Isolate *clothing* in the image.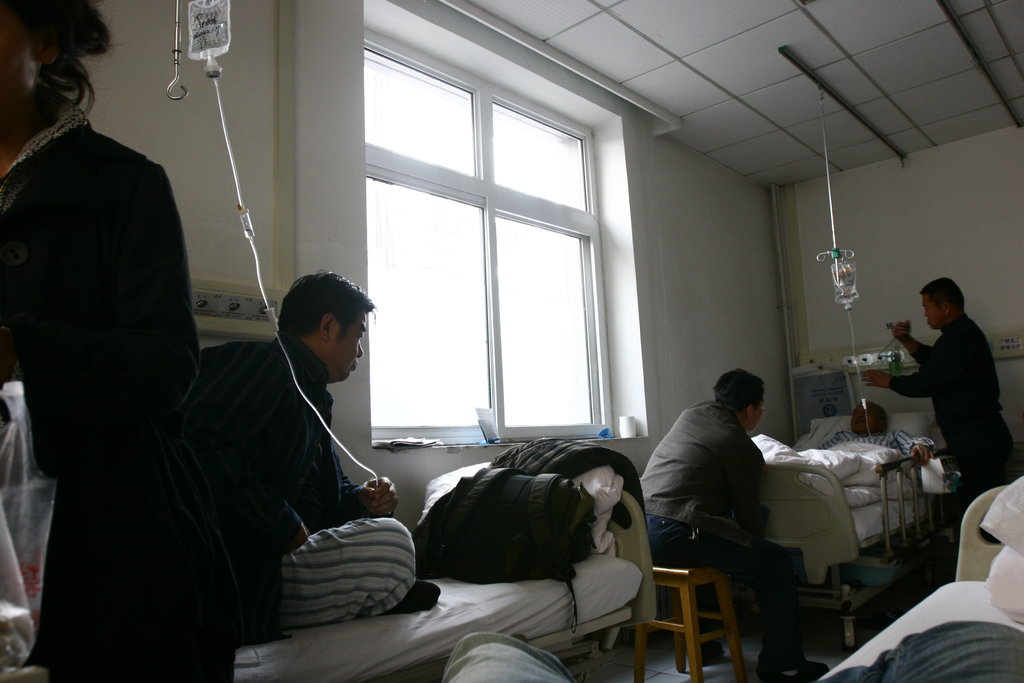
Isolated region: bbox(630, 395, 807, 670).
